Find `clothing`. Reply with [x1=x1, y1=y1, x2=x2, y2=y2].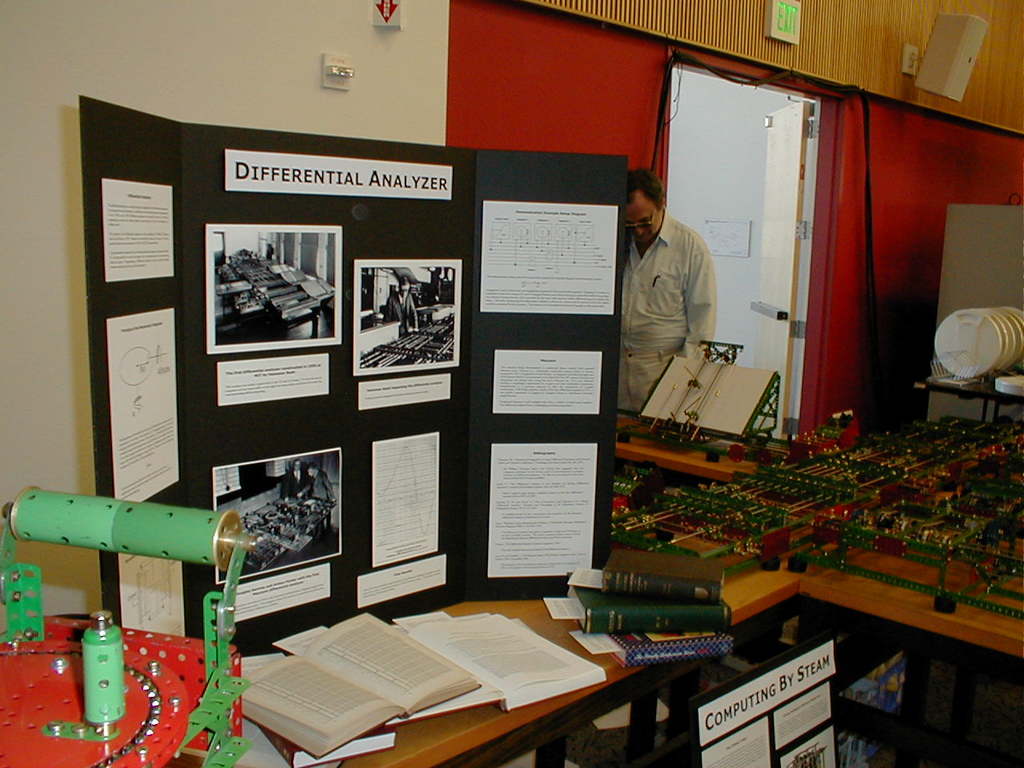
[x1=294, y1=466, x2=337, y2=502].
